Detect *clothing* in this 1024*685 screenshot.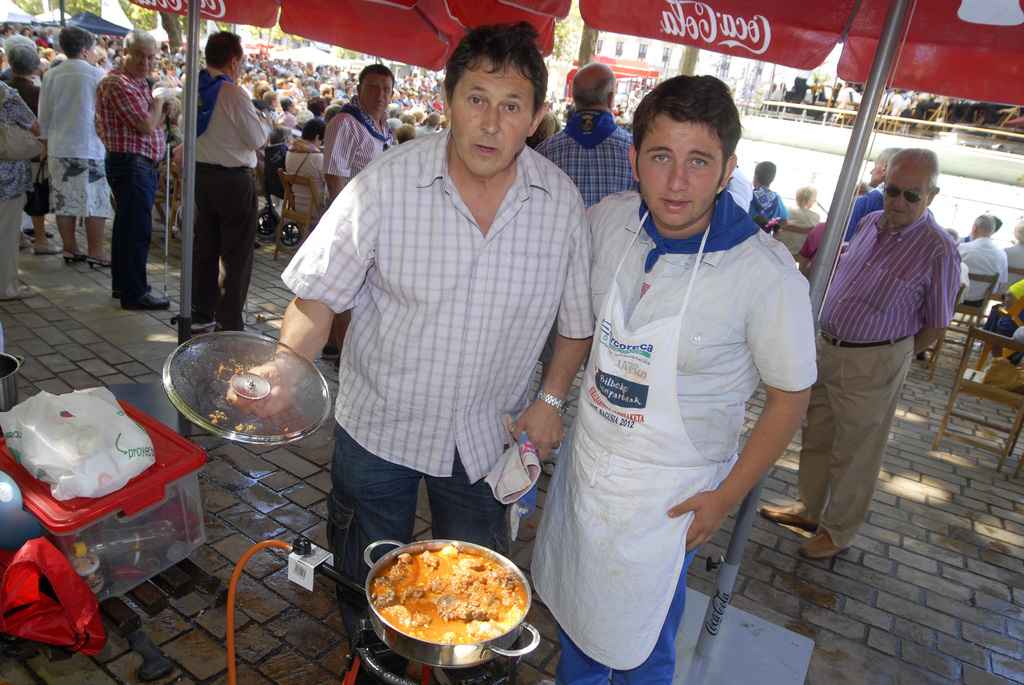
Detection: select_region(959, 233, 1008, 303).
